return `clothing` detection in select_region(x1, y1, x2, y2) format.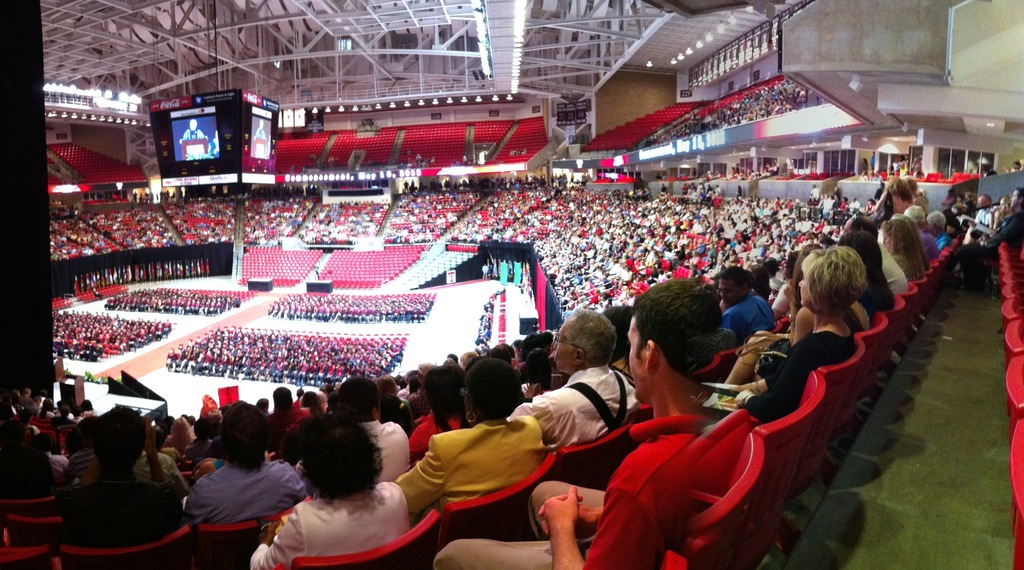
select_region(63, 470, 184, 547).
